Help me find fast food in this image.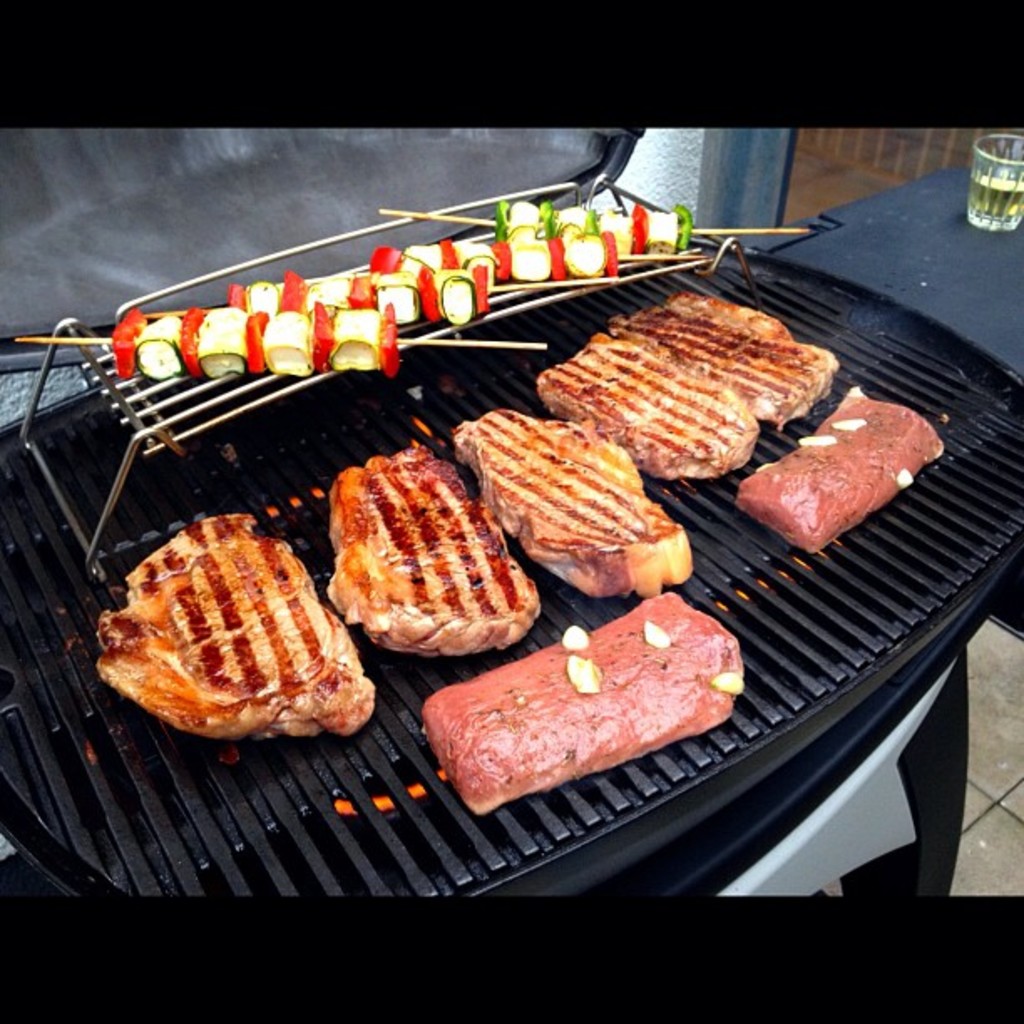
Found it: [left=644, top=207, right=684, bottom=253].
